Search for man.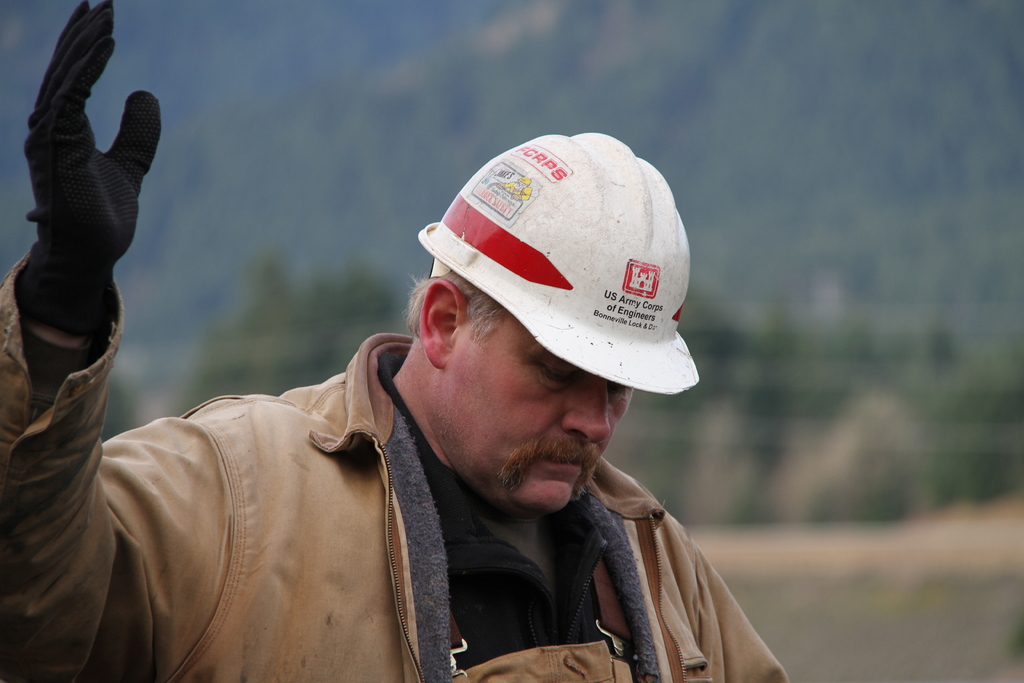
Found at <box>0,0,790,682</box>.
